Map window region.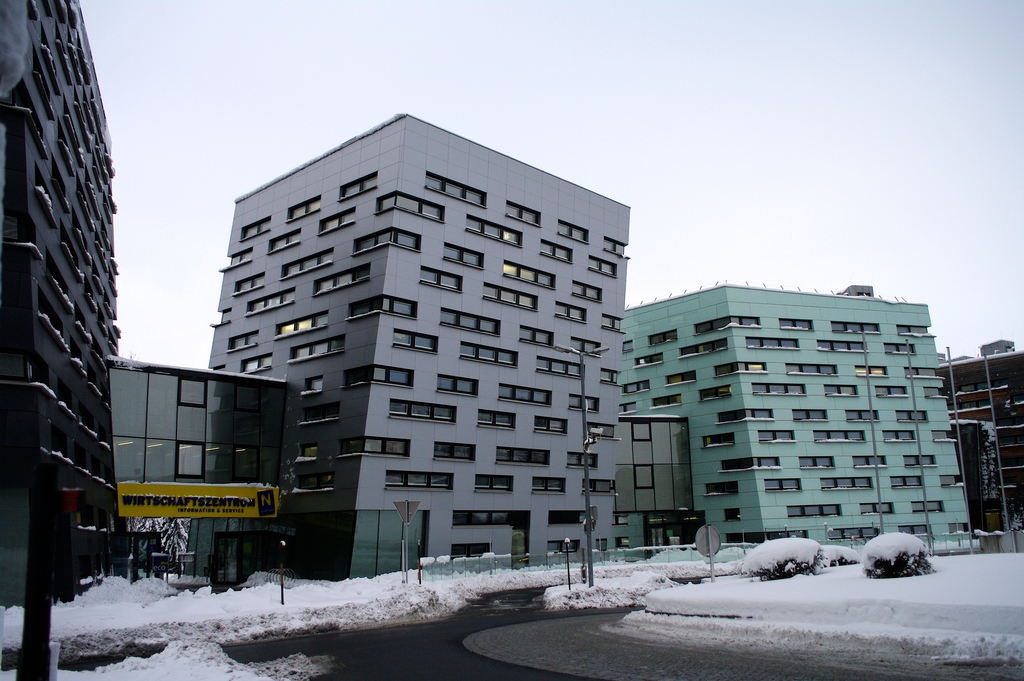
Mapped to bbox(650, 393, 682, 407).
